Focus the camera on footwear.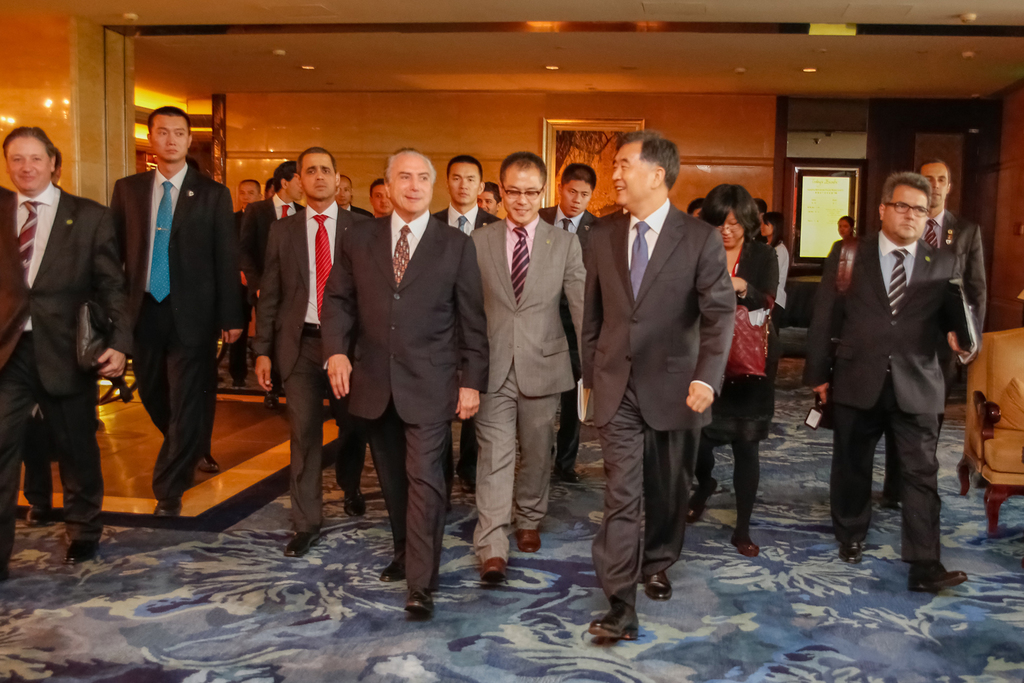
Focus region: 735, 527, 762, 562.
